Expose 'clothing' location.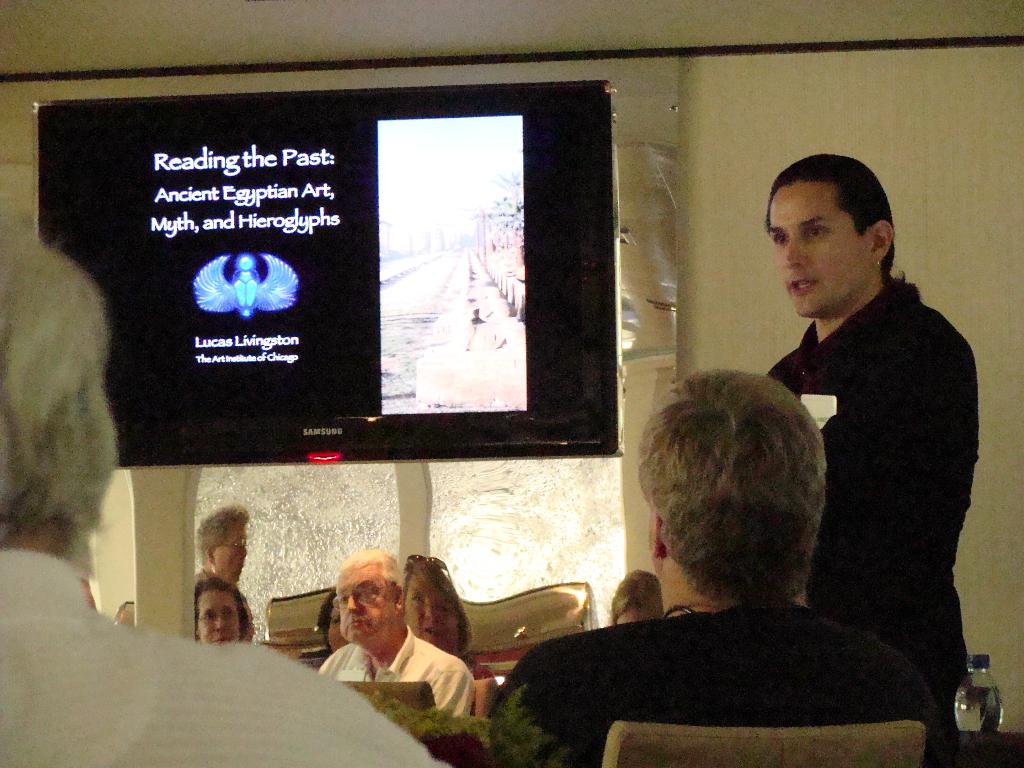
Exposed at pyautogui.locateOnScreen(0, 552, 451, 767).
